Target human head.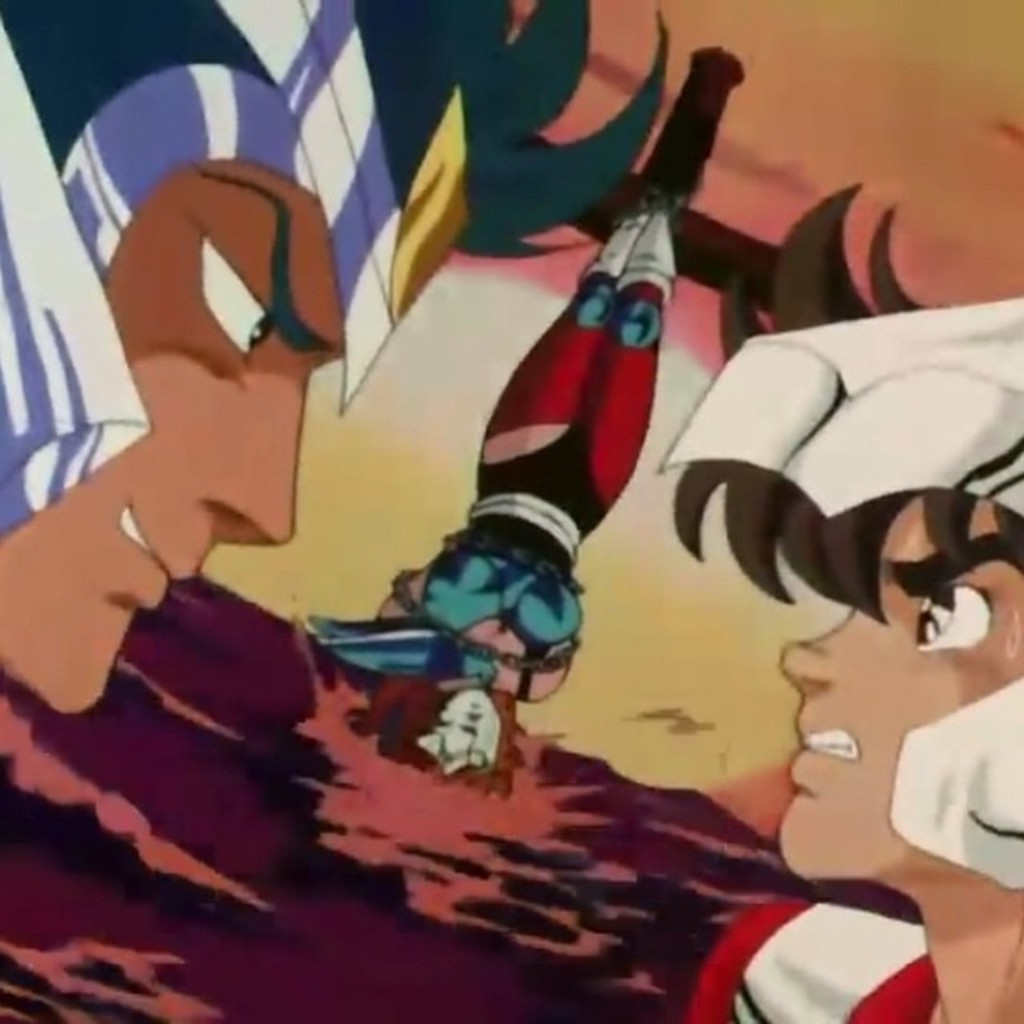
Target region: bbox=[784, 493, 1022, 882].
